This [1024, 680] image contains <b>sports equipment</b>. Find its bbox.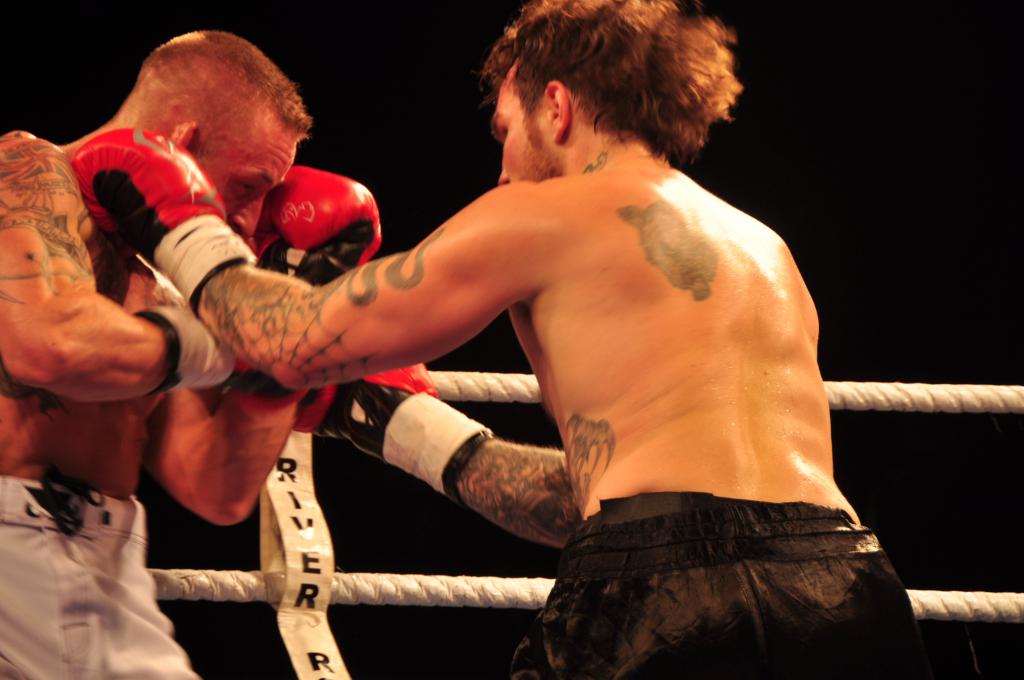
x1=135, y1=305, x2=241, y2=397.
